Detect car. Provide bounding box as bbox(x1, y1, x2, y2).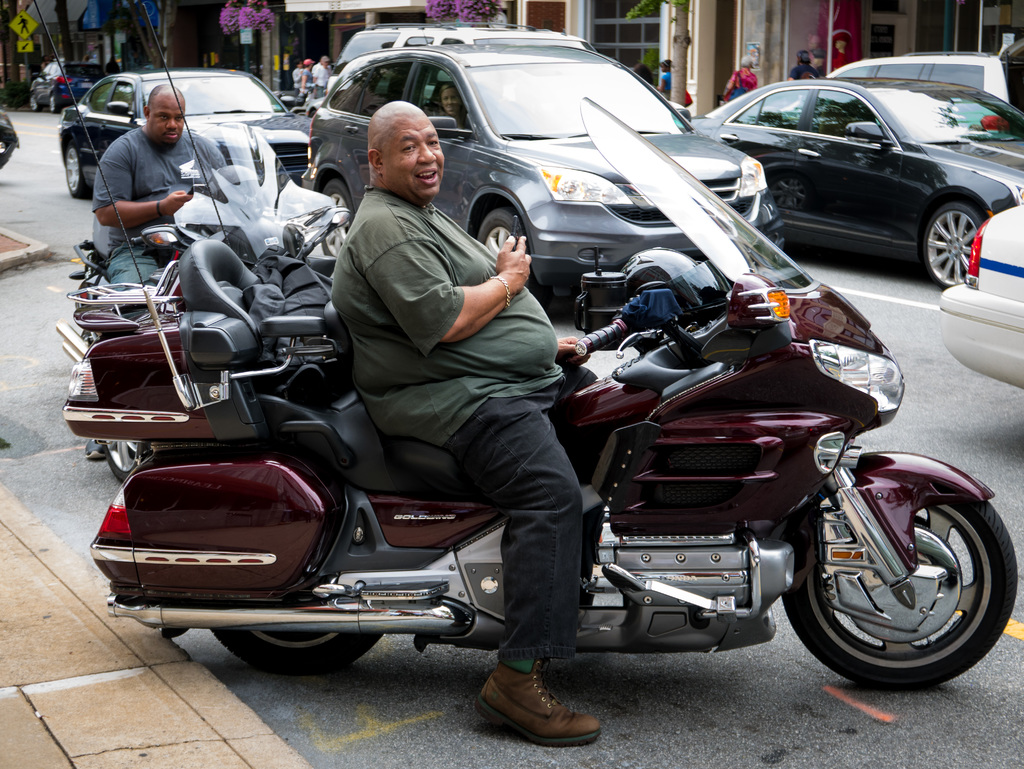
bbox(27, 53, 115, 115).
